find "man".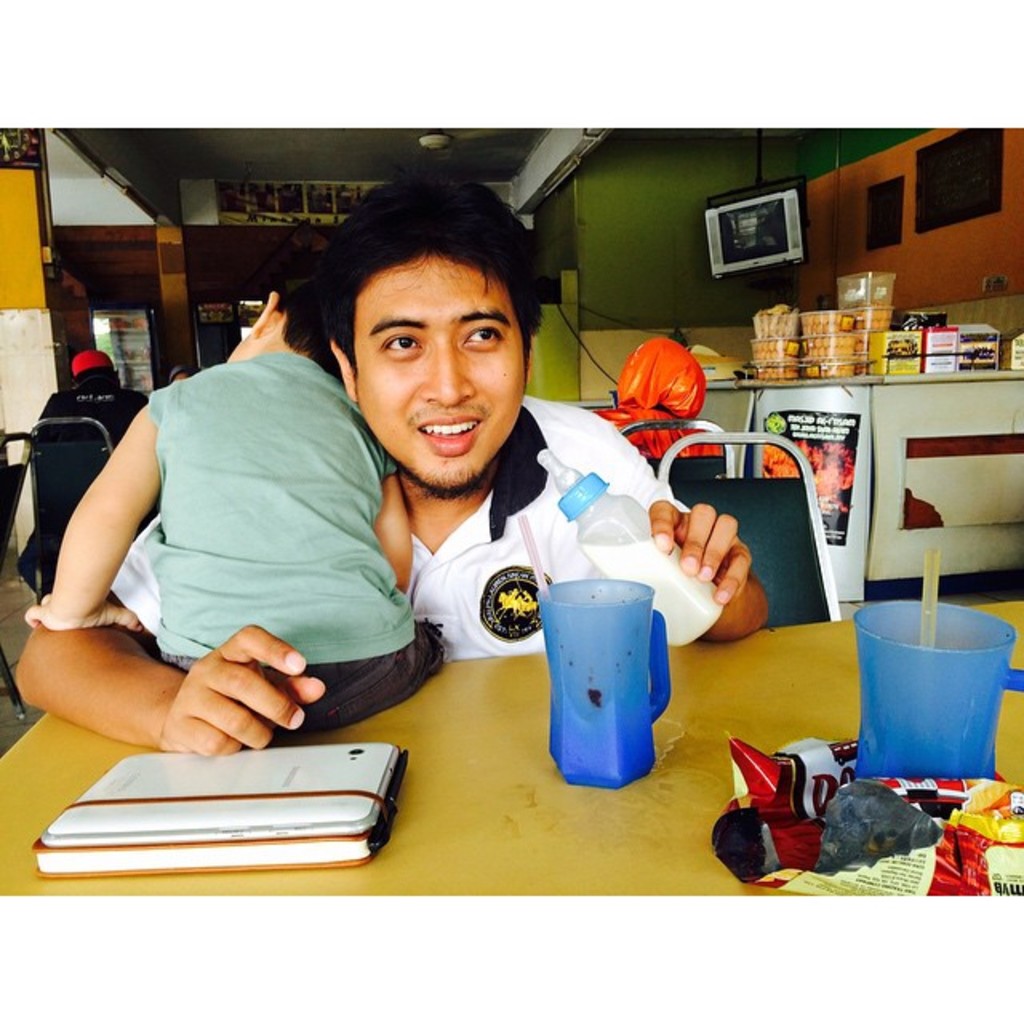
bbox=[8, 168, 768, 766].
